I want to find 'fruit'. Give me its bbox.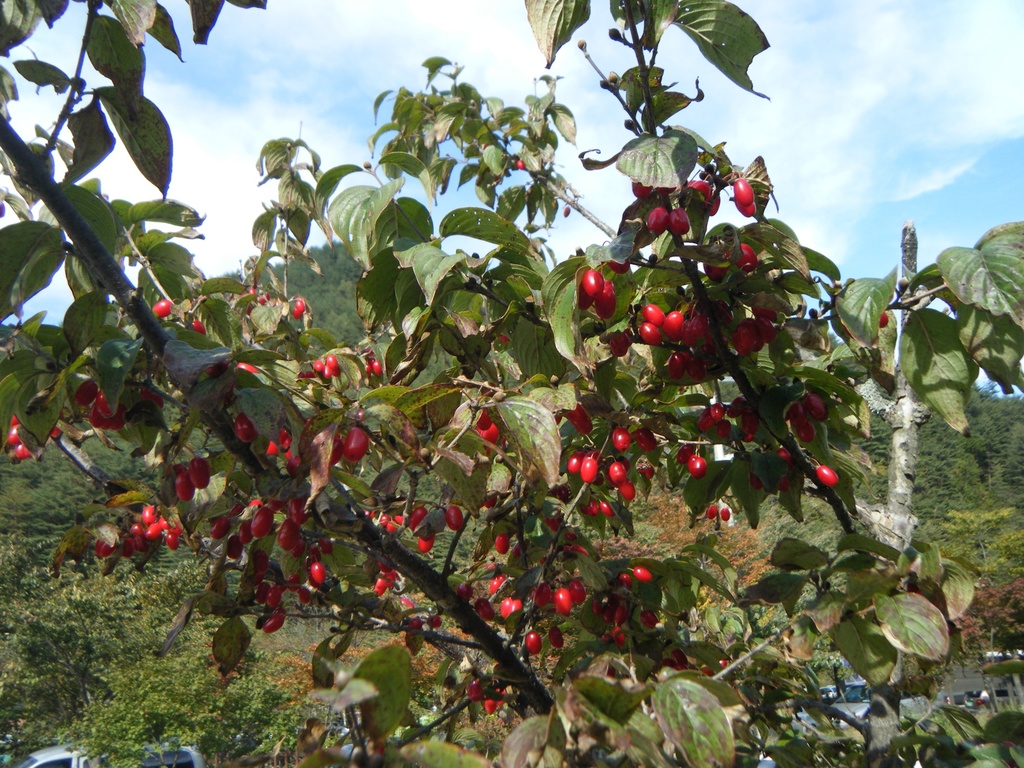
<bbox>526, 631, 542, 655</bbox>.
